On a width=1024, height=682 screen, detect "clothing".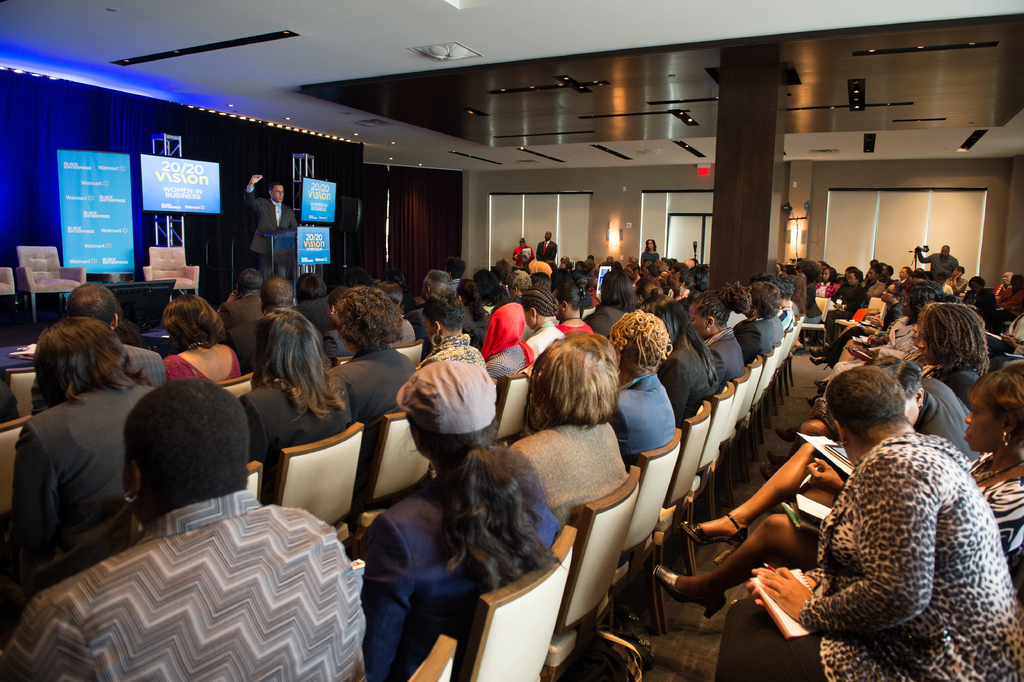
[822,315,920,390].
